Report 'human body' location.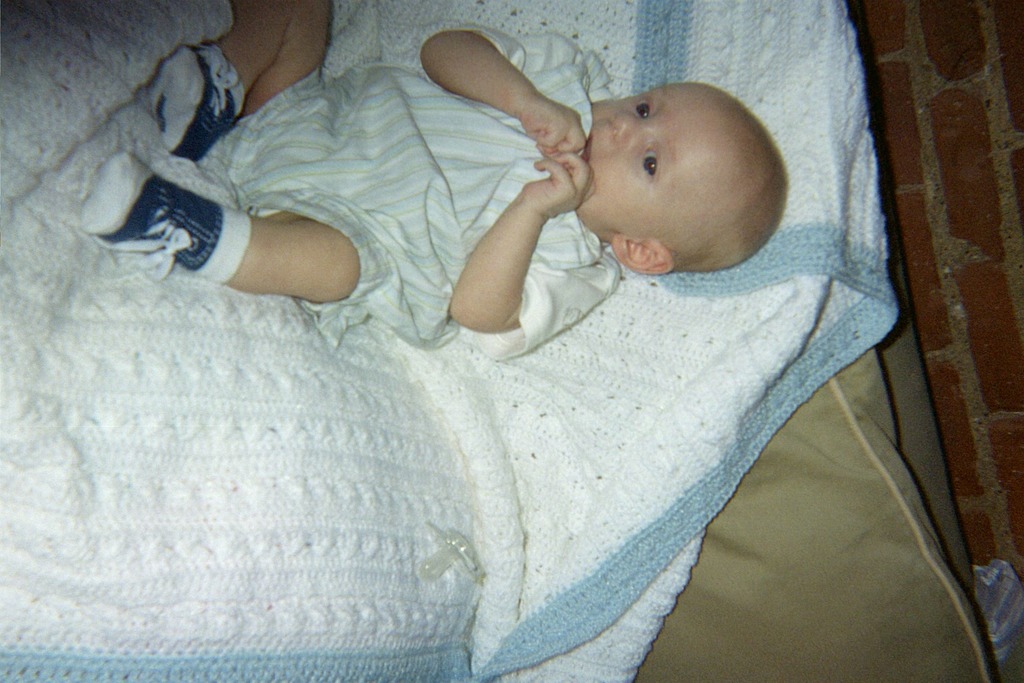
Report: <bbox>82, 29, 786, 356</bbox>.
